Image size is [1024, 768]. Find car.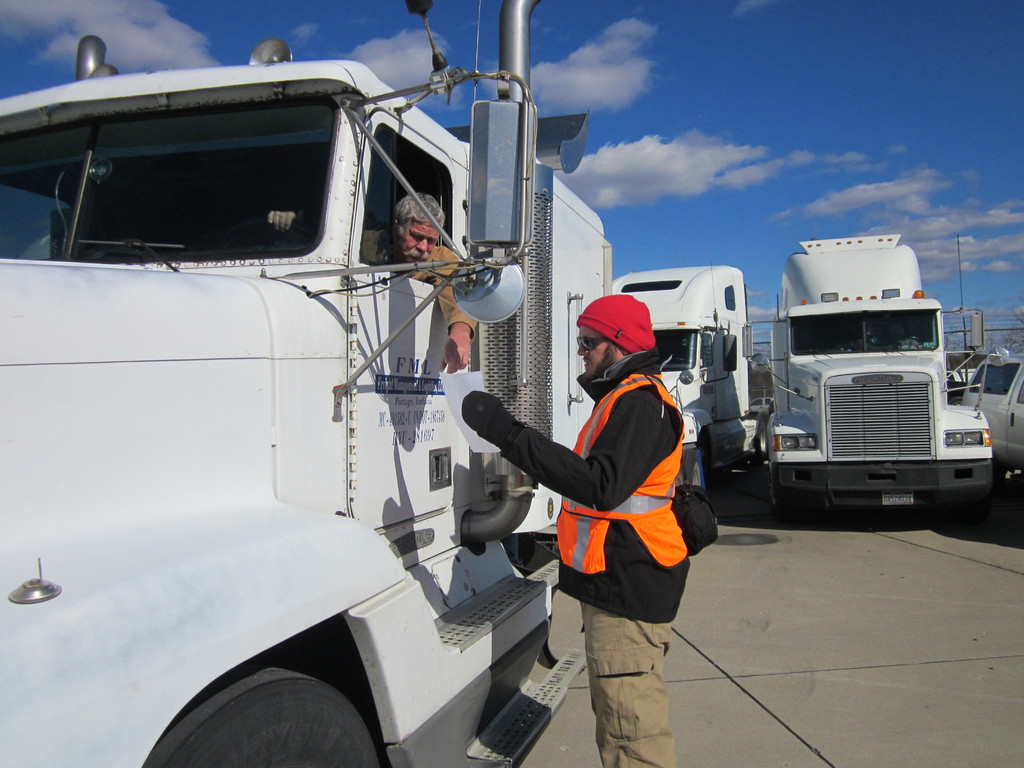
<bbox>961, 352, 1023, 479</bbox>.
